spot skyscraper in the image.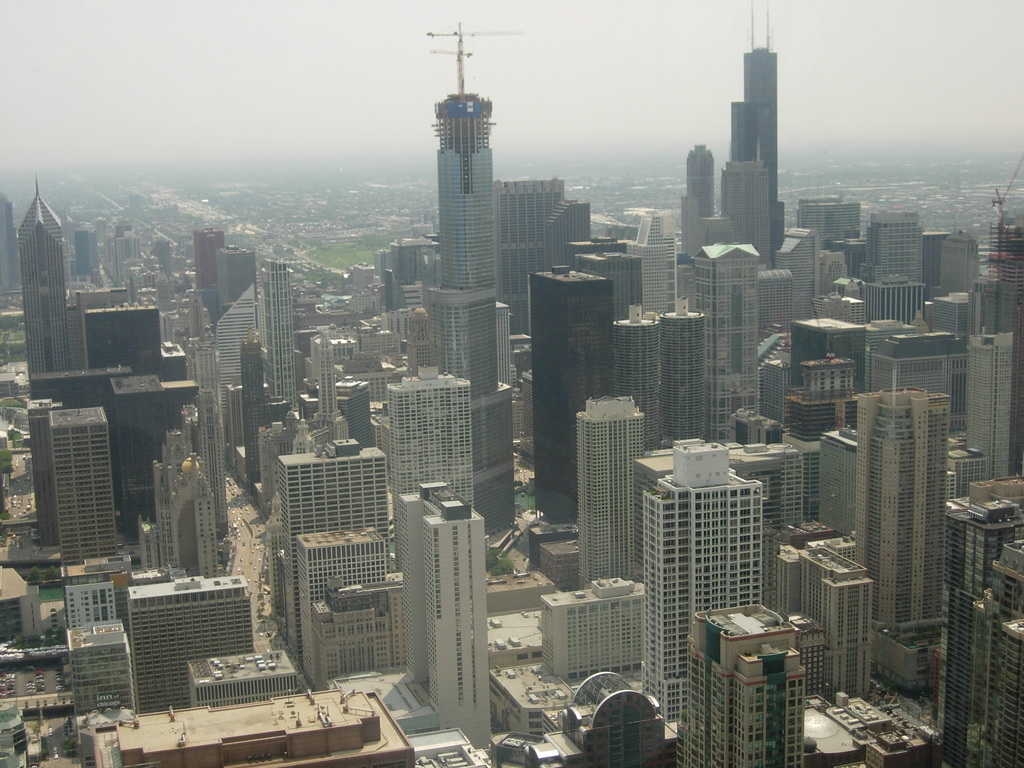
skyscraper found at bbox=(742, 0, 797, 260).
